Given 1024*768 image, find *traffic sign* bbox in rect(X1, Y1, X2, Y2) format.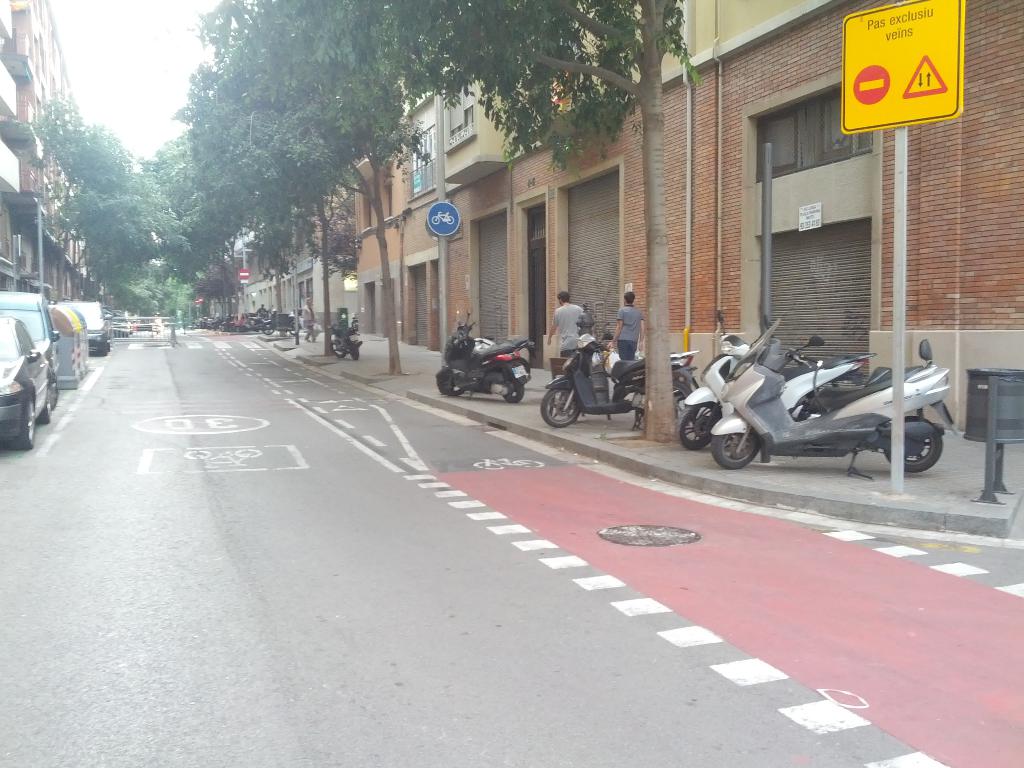
rect(840, 0, 964, 131).
